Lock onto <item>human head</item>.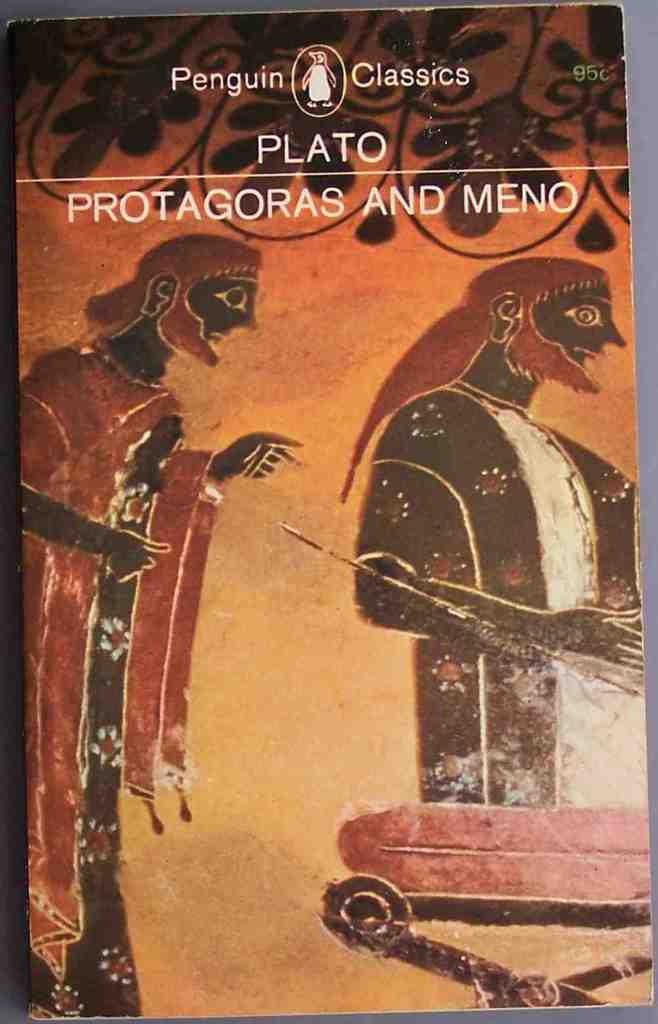
Locked: Rect(115, 231, 276, 359).
